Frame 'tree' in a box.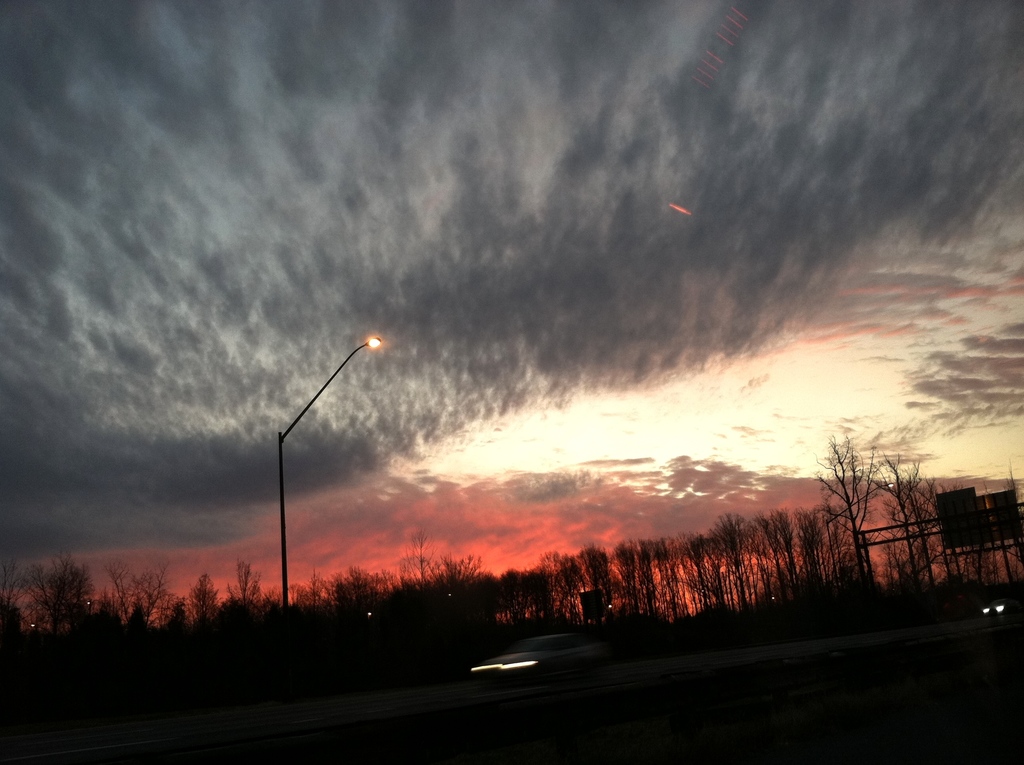
(12,558,90,656).
